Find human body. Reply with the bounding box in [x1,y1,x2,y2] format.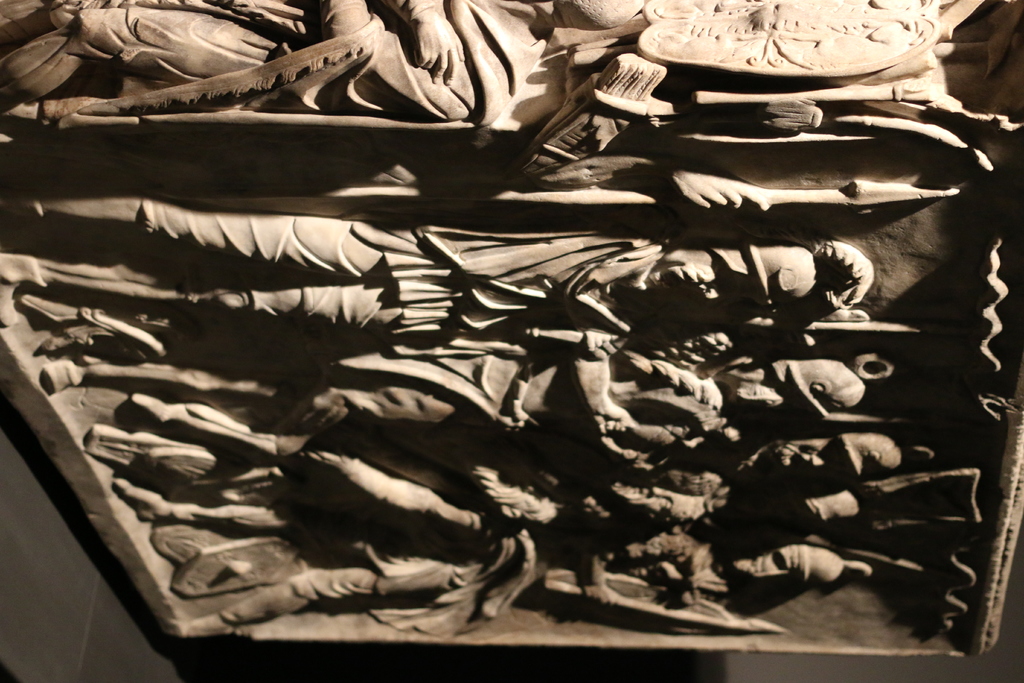
[0,0,552,130].
